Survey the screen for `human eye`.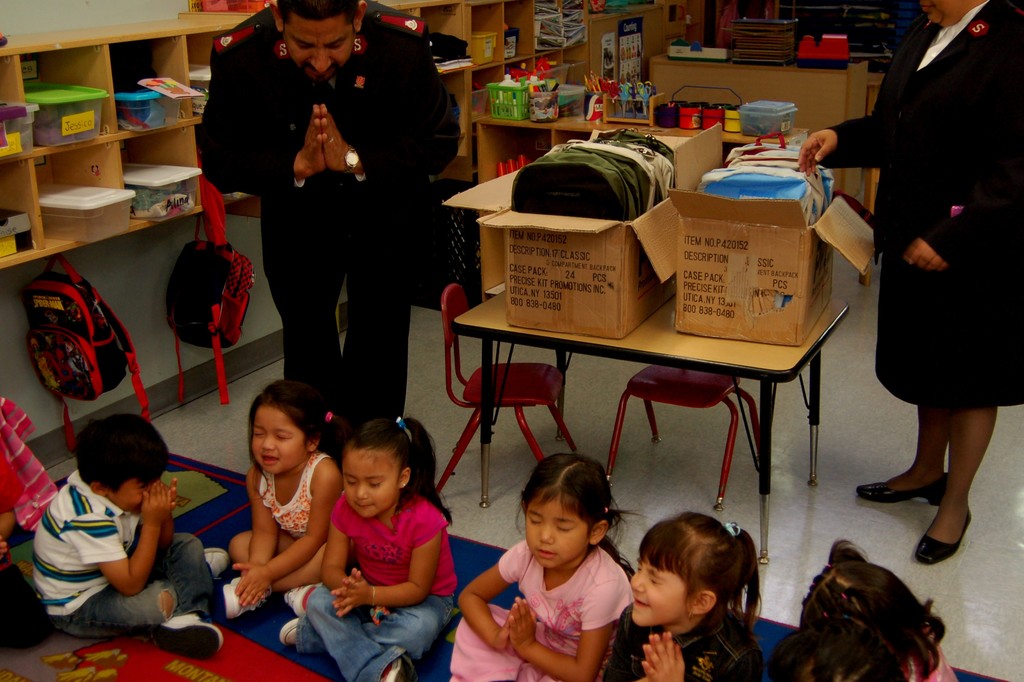
Survey found: <region>325, 37, 344, 55</region>.
